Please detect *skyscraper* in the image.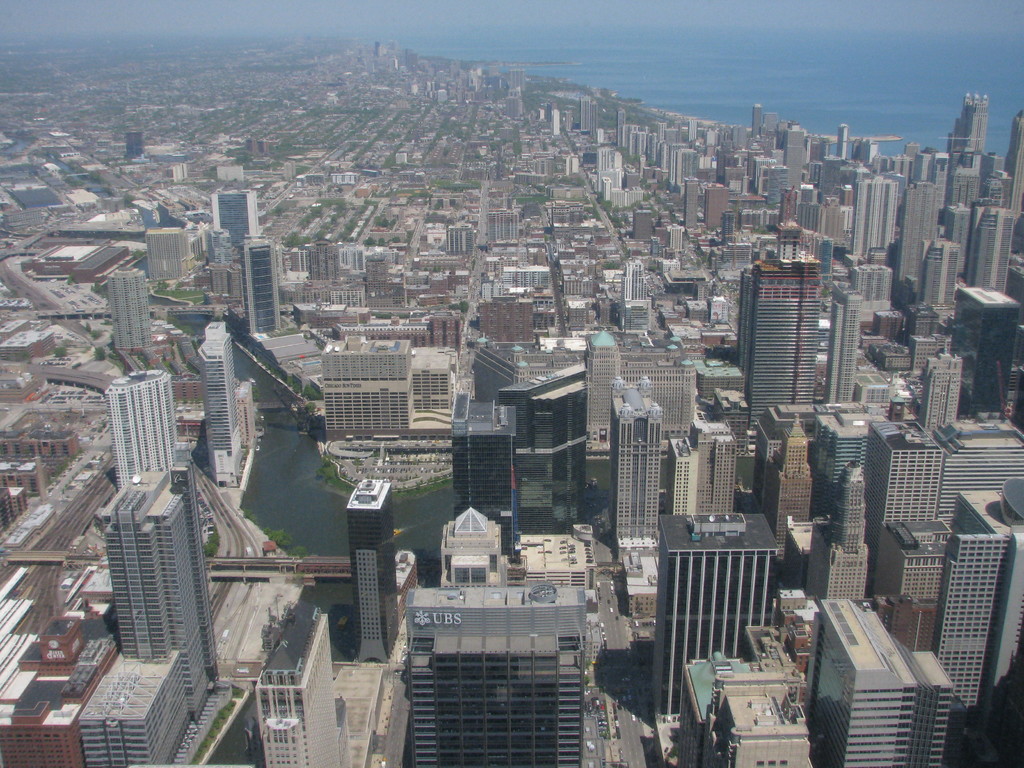
box(403, 506, 588, 767).
